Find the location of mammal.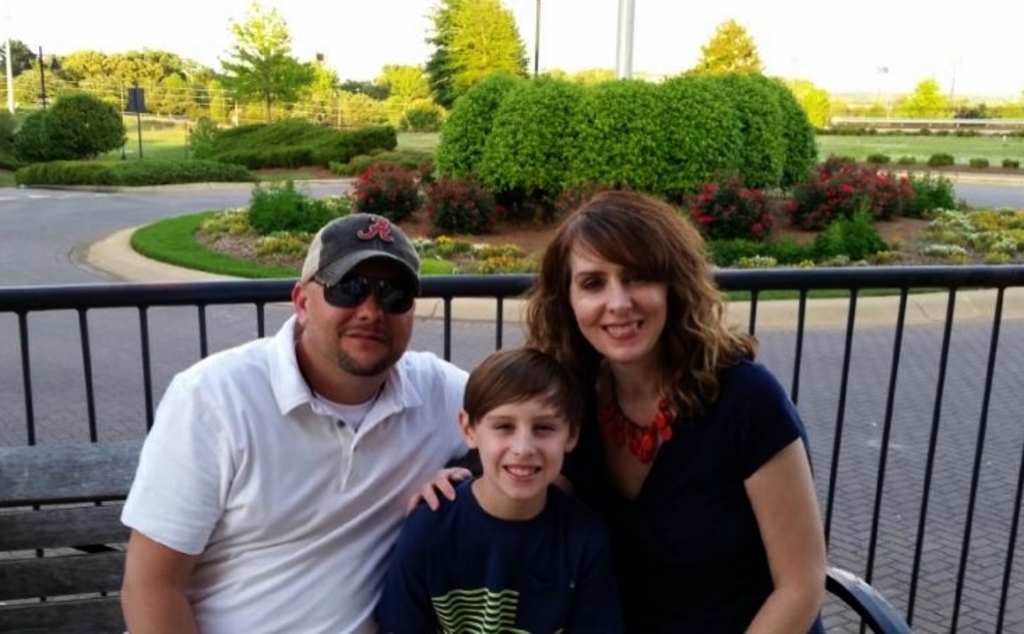
Location: <region>370, 345, 624, 633</region>.
